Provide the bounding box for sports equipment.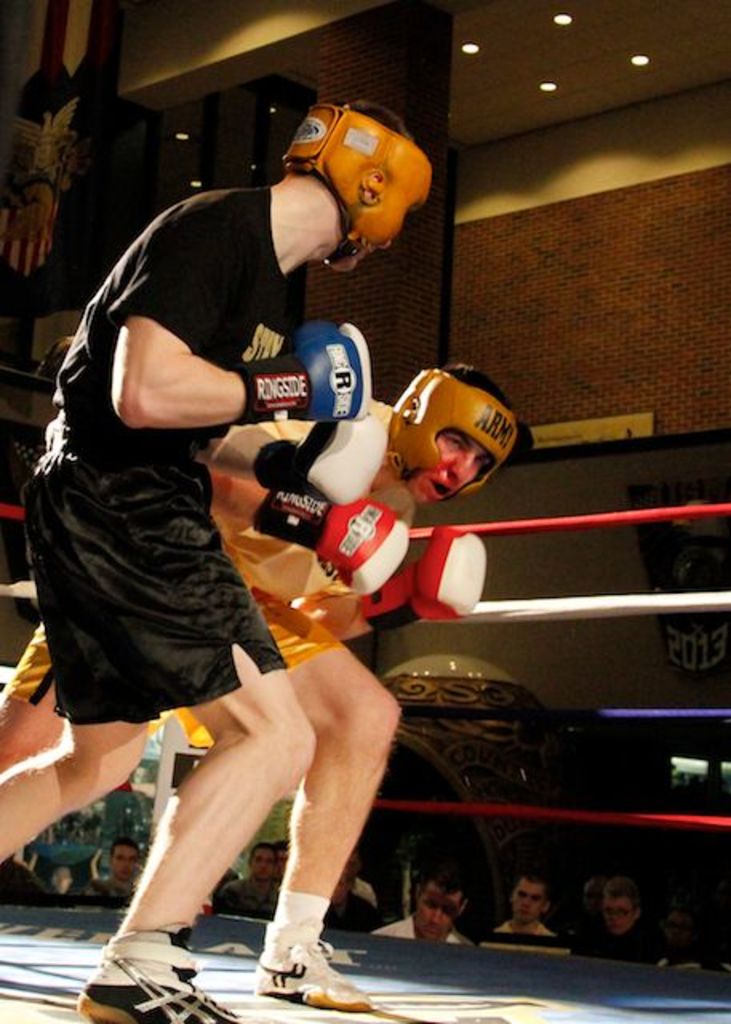
(left=70, top=928, right=245, bottom=1022).
